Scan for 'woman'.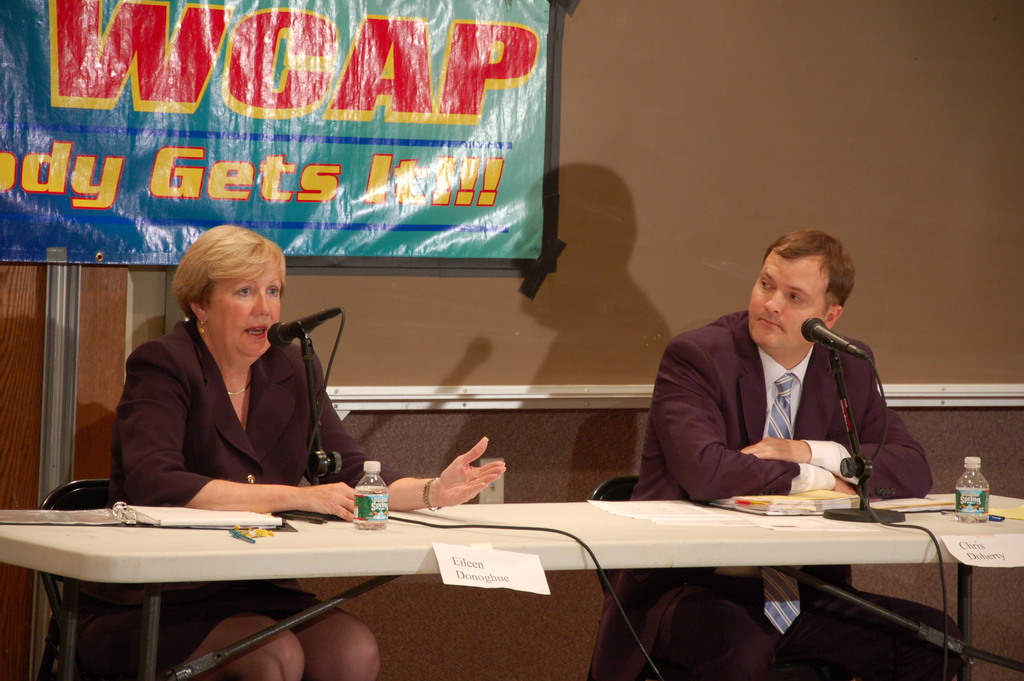
Scan result: rect(131, 228, 317, 530).
